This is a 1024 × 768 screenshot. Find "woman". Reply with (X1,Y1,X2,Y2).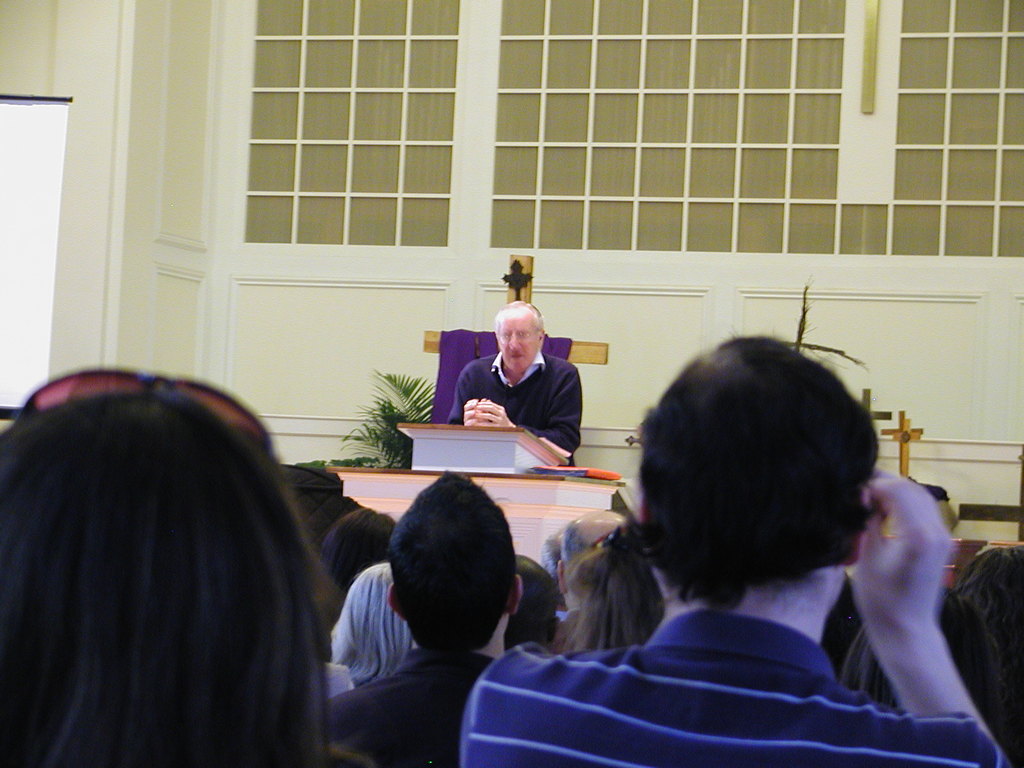
(550,540,668,661).
